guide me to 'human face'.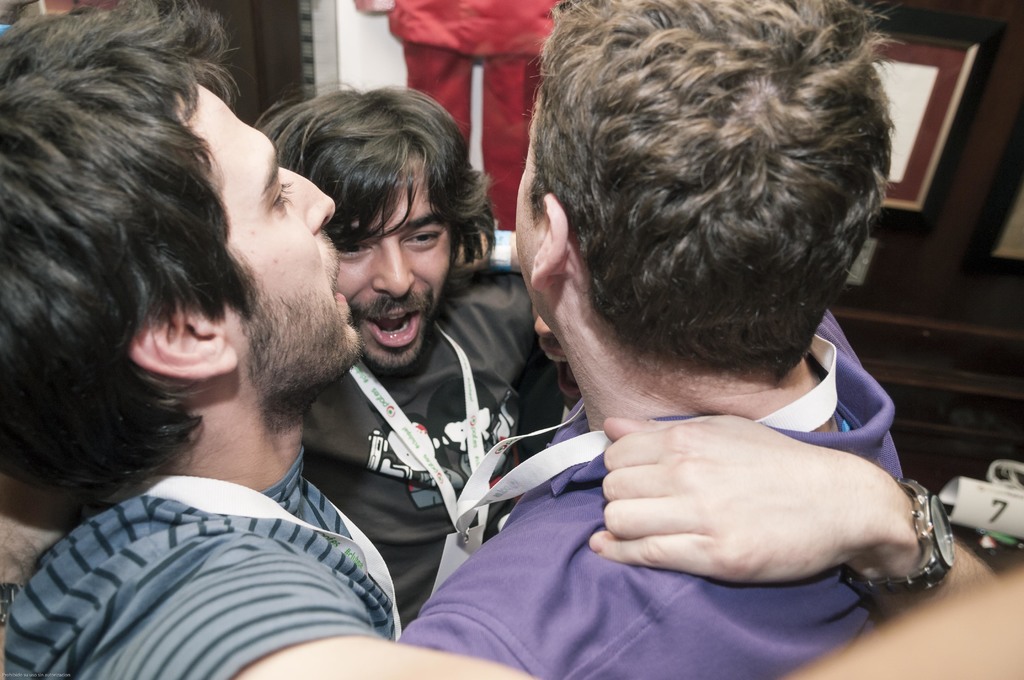
Guidance: bbox(203, 85, 360, 407).
